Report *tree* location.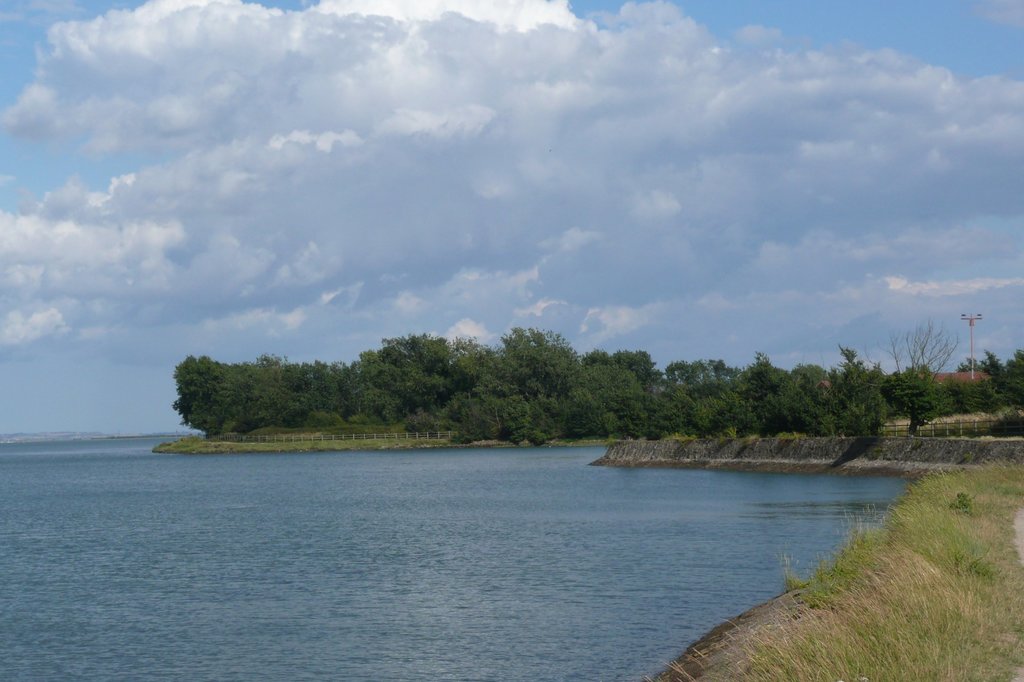
Report: 482,316,577,408.
